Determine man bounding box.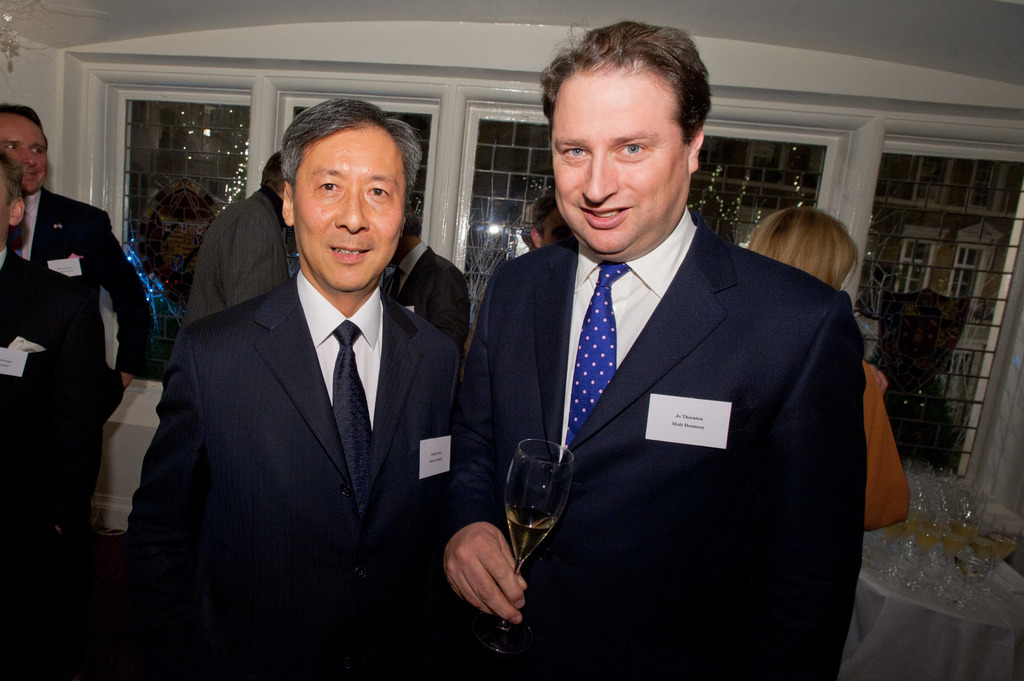
Determined: detection(124, 100, 465, 680).
